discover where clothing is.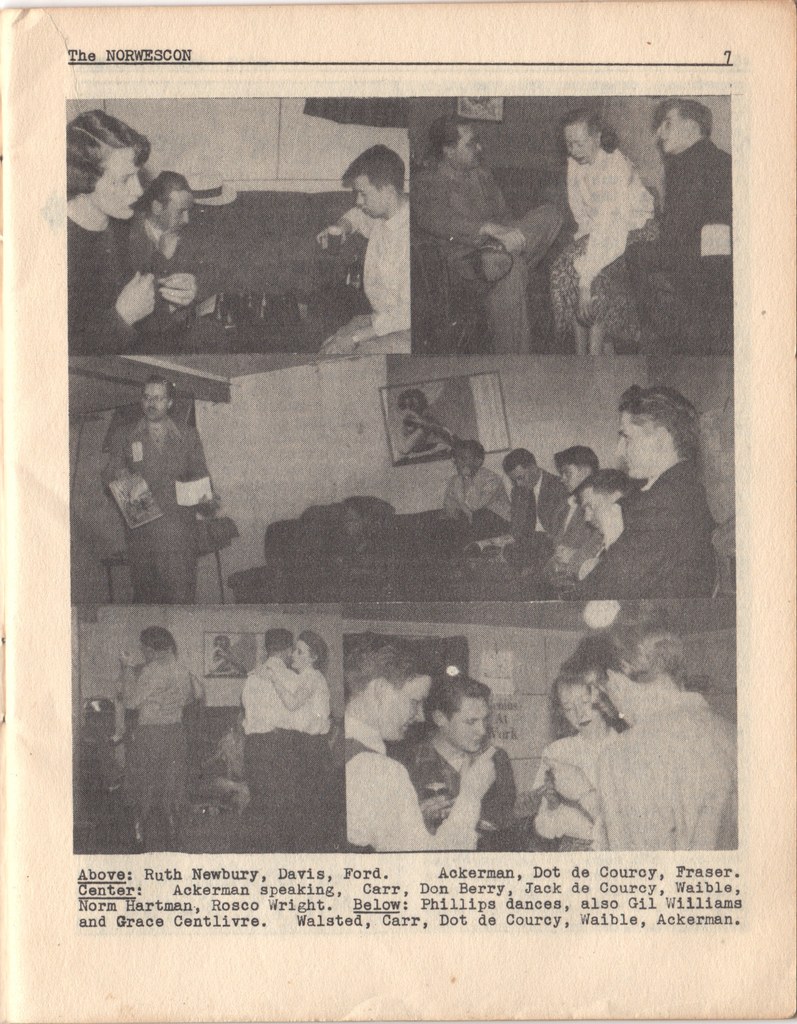
Discovered at bbox(99, 412, 220, 603).
